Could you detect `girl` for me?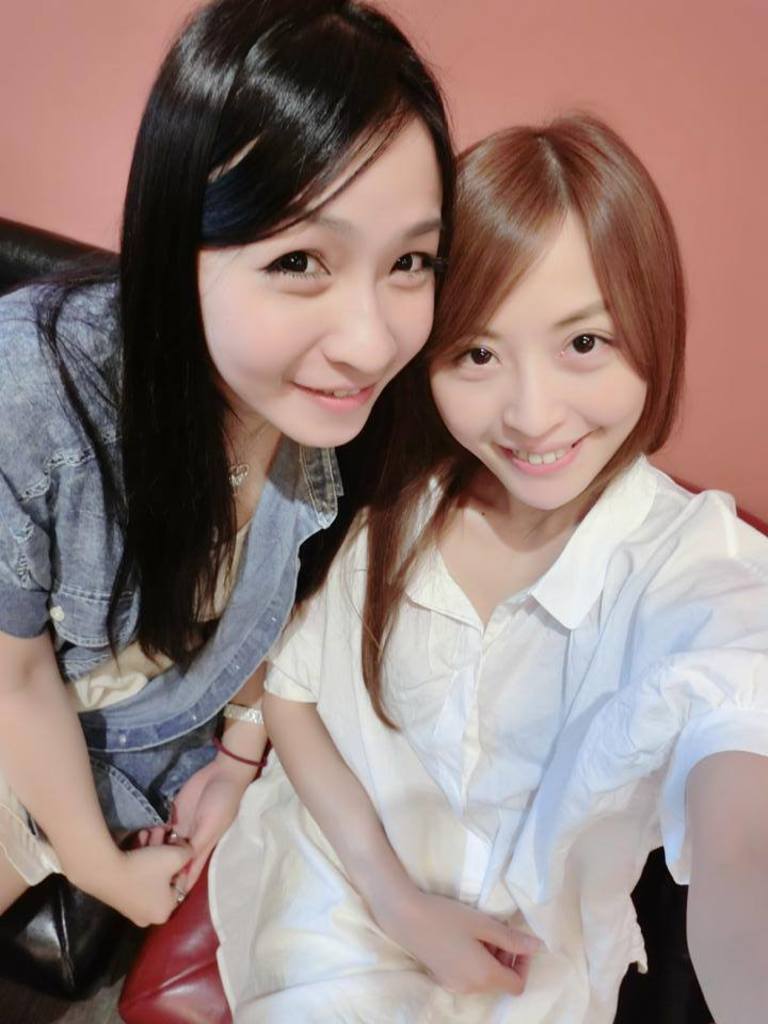
Detection result: box(197, 108, 767, 1023).
